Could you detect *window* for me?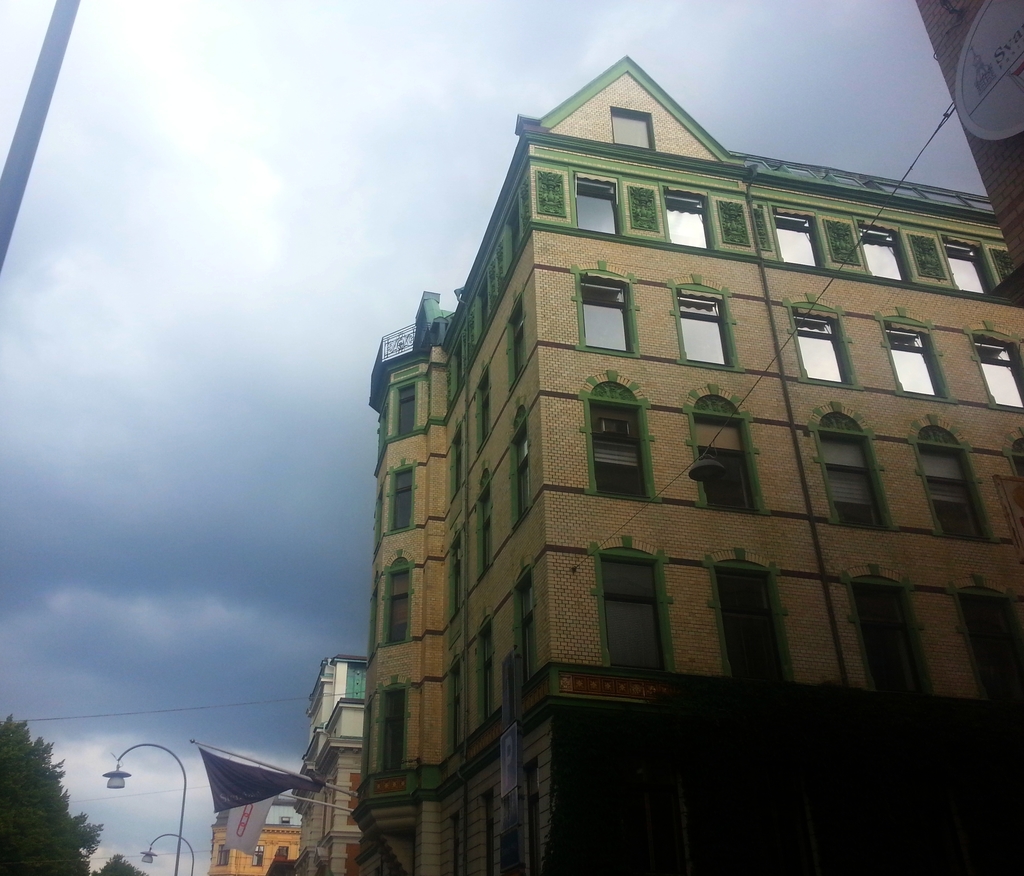
Detection result: pyautogui.locateOnScreen(388, 384, 429, 443).
